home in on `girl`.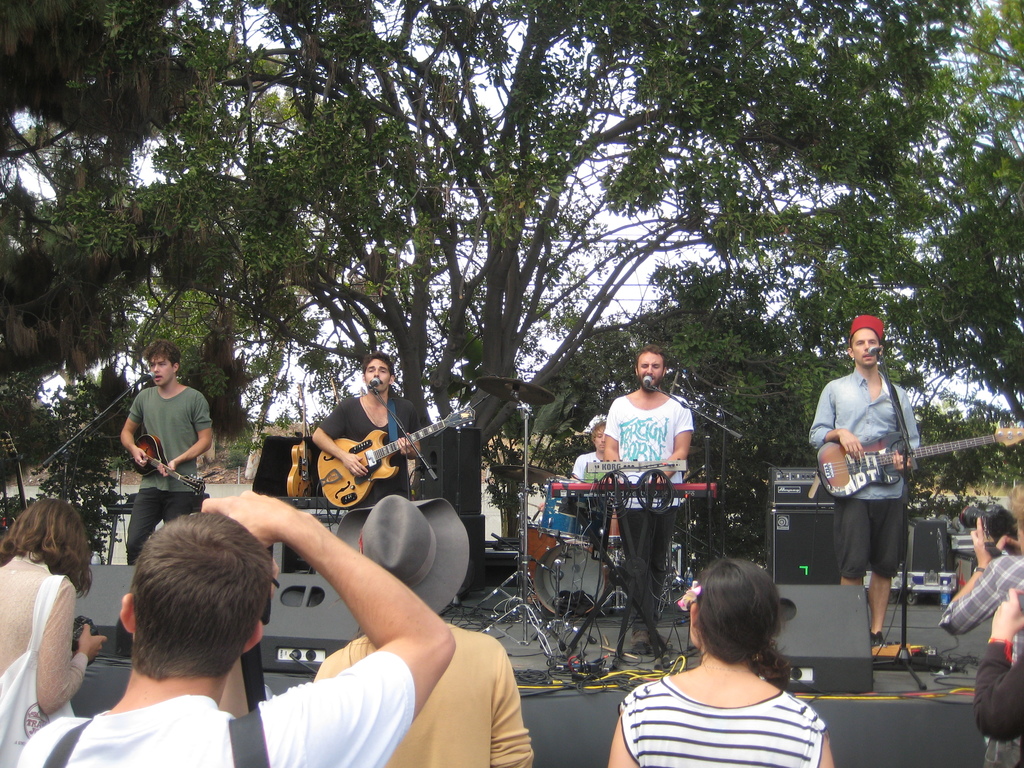
Homed in at <bbox>0, 500, 108, 767</bbox>.
